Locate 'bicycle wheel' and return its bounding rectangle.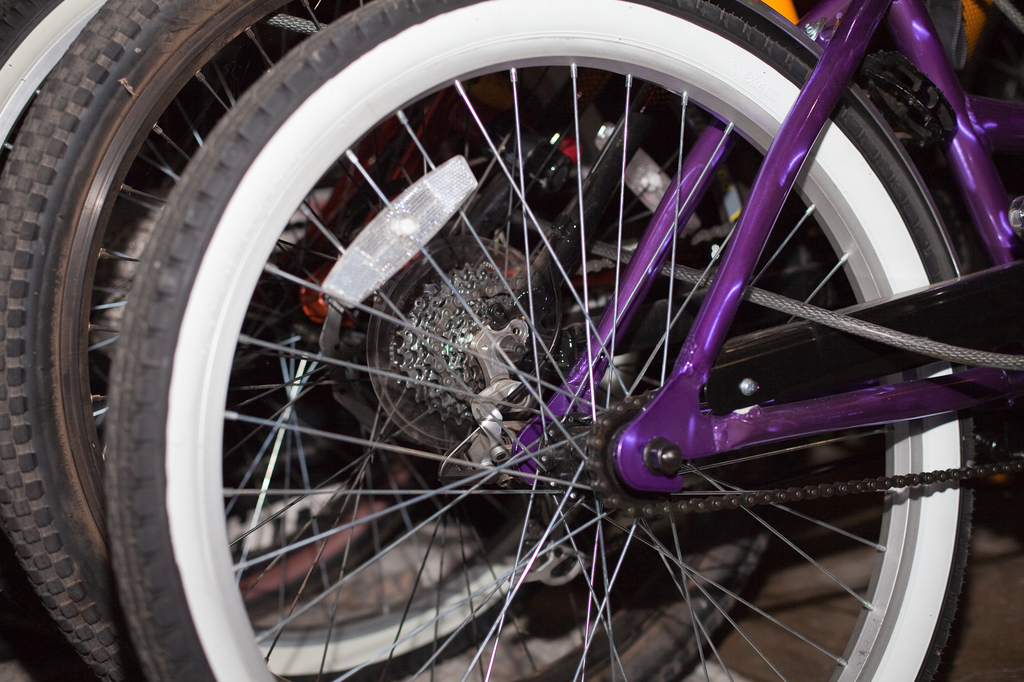
rect(104, 0, 986, 681).
